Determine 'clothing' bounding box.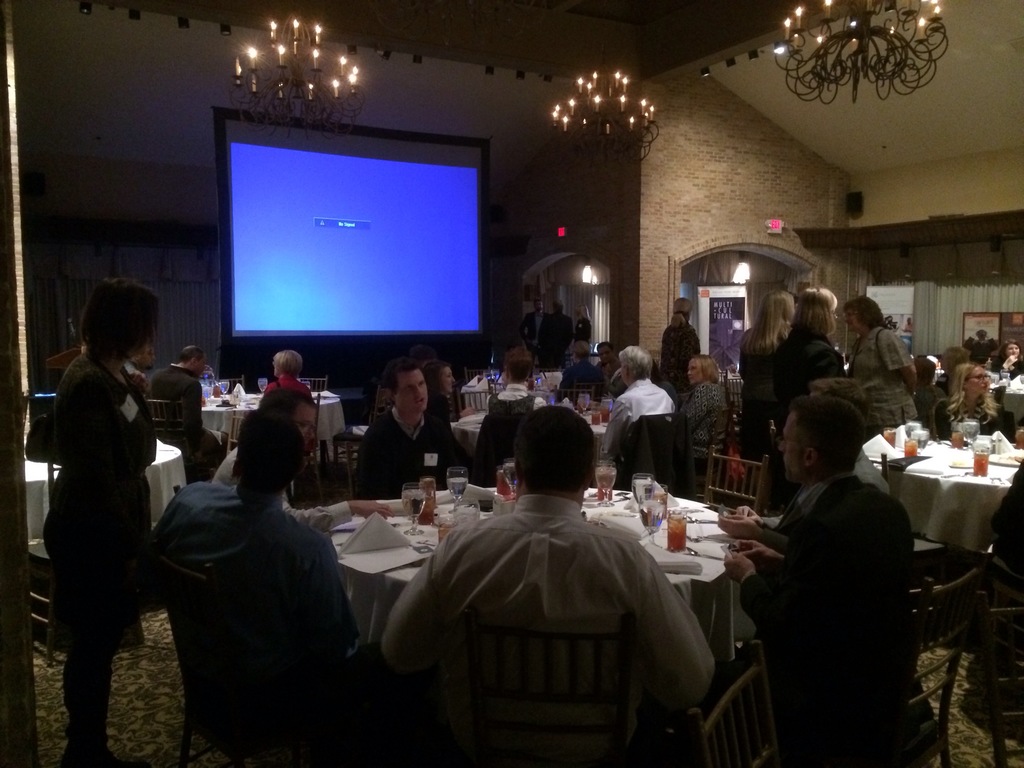
Determined: bbox=[535, 310, 570, 356].
